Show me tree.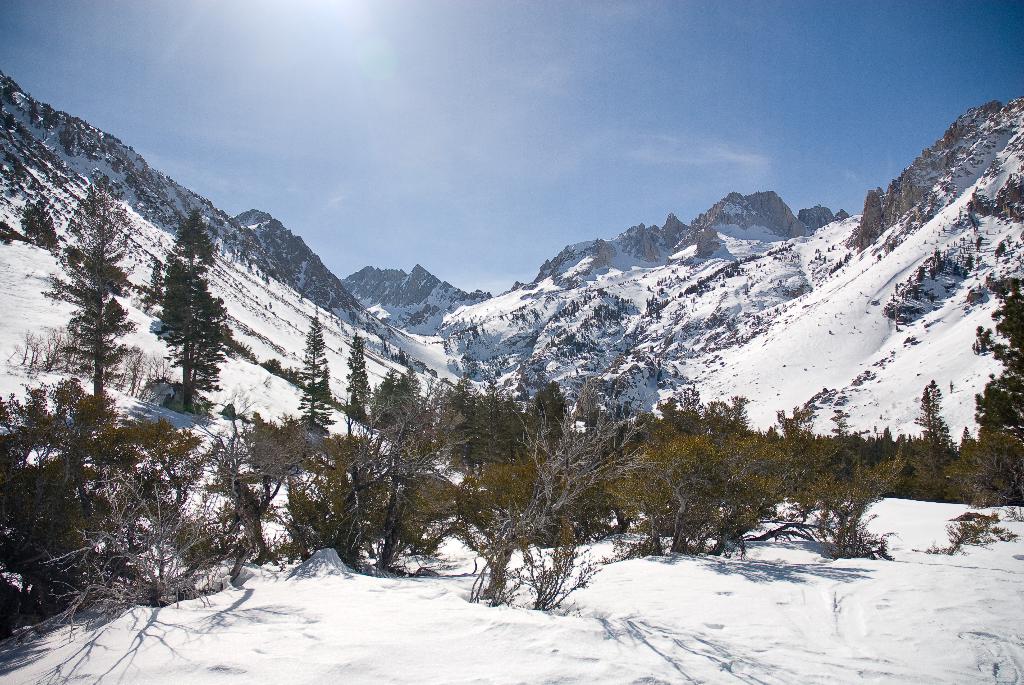
tree is here: box(140, 248, 238, 420).
